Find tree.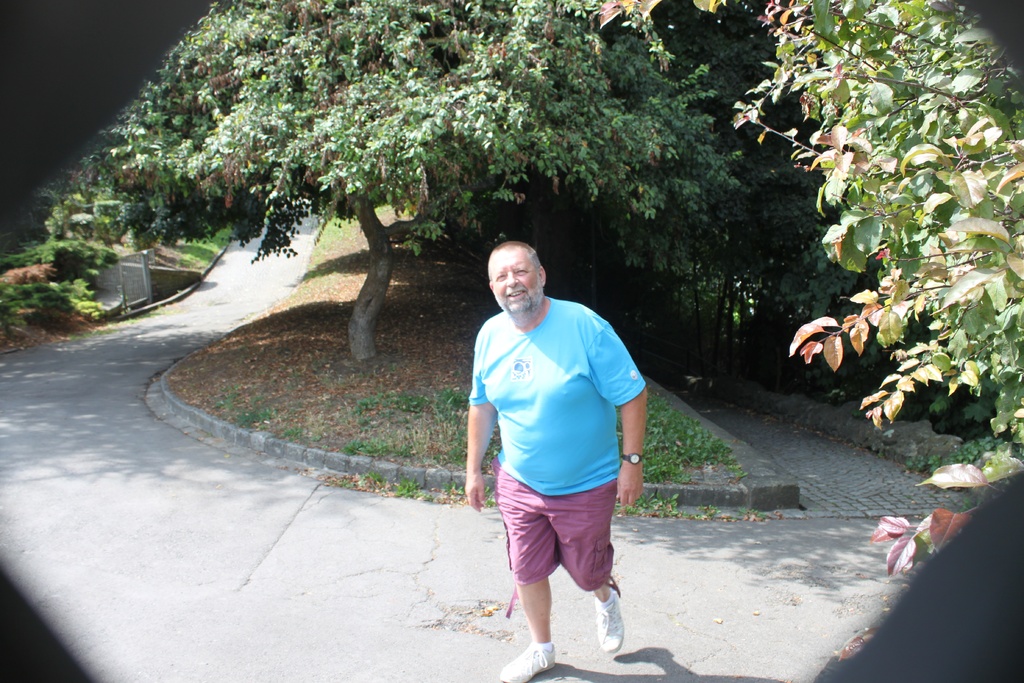
<bbox>596, 0, 1023, 577</bbox>.
